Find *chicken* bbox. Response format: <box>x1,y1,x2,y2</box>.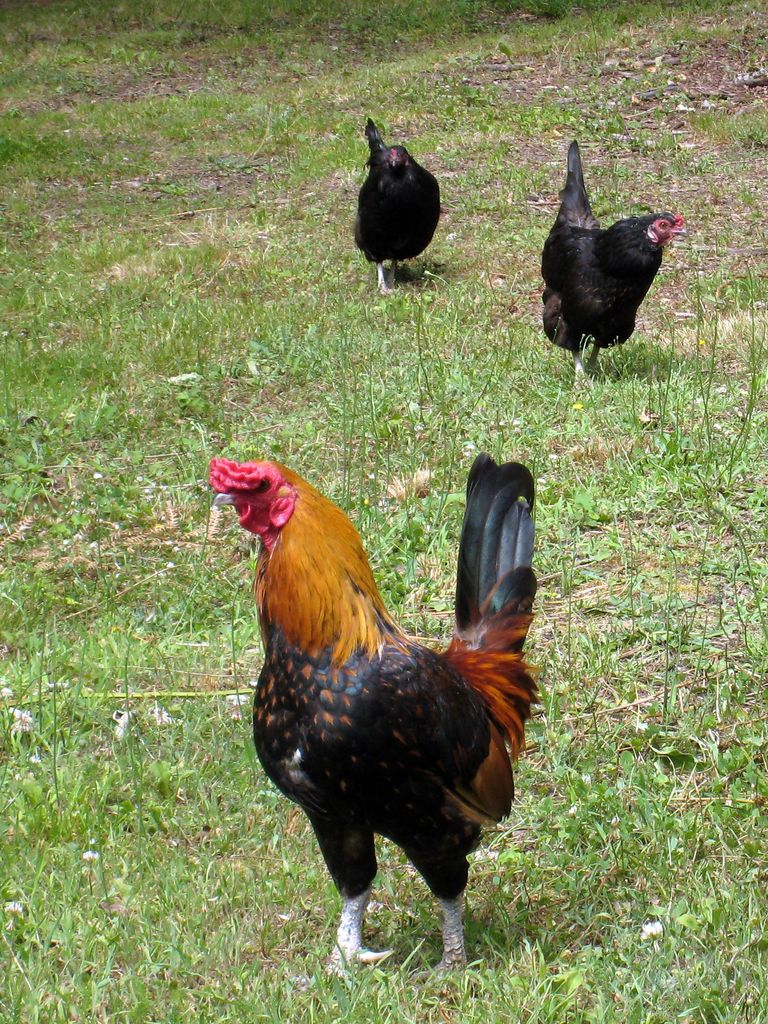
<box>347,113,445,299</box>.
